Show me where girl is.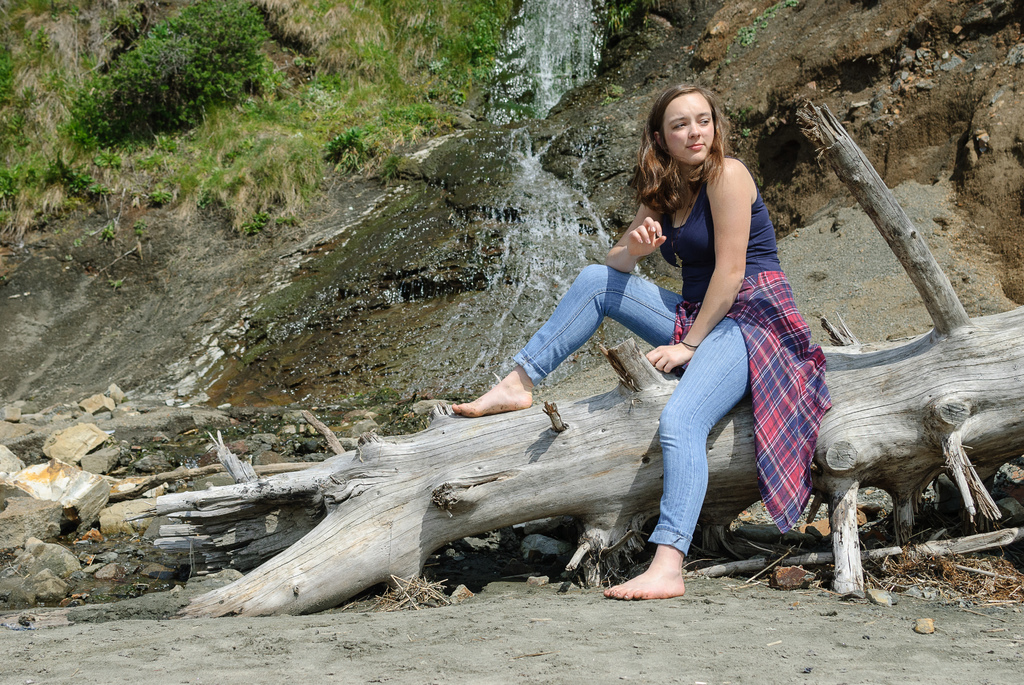
girl is at 451 81 834 602.
